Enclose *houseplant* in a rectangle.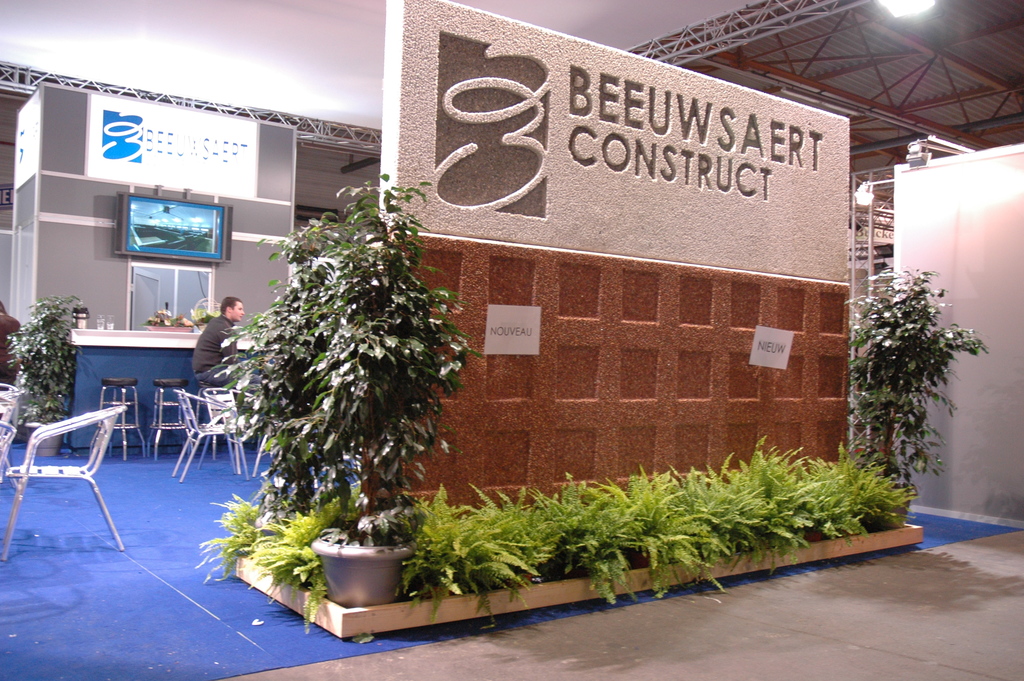
left=0, top=291, right=99, bottom=461.
